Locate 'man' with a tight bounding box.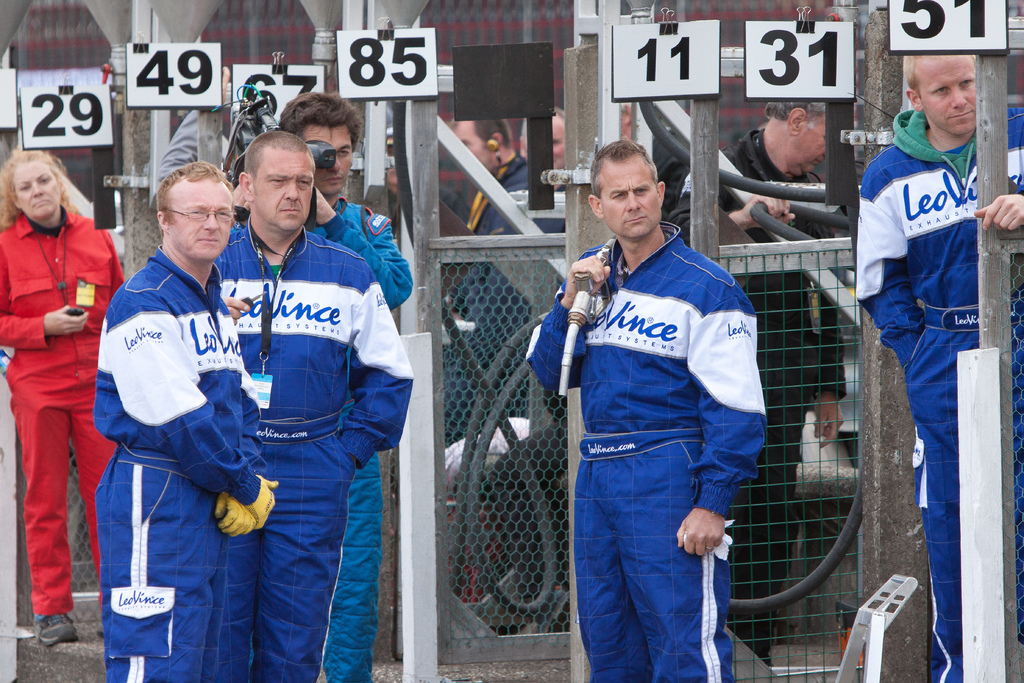
858 55 1023 682.
